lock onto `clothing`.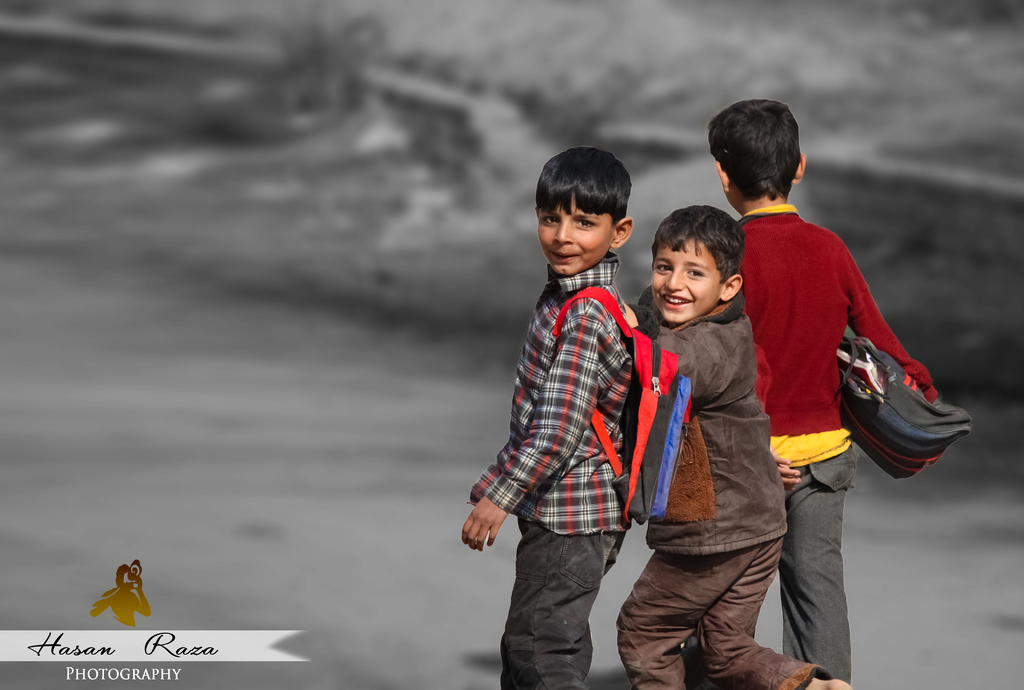
Locked: 620/295/791/559.
